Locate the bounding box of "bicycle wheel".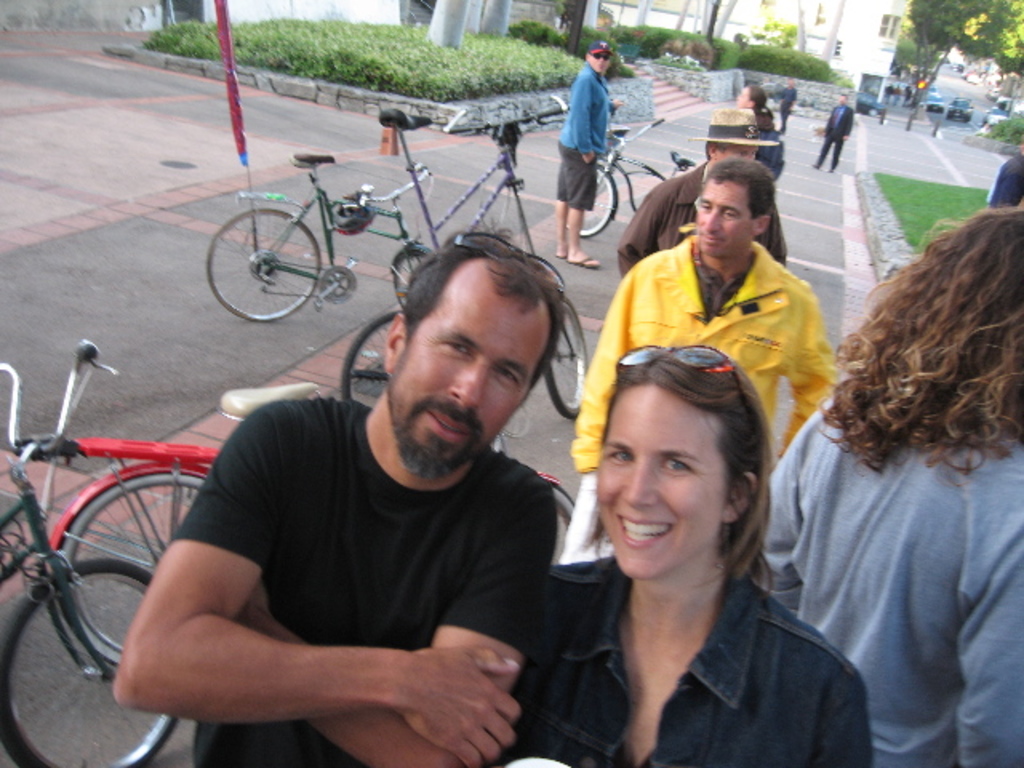
Bounding box: (381,237,458,315).
